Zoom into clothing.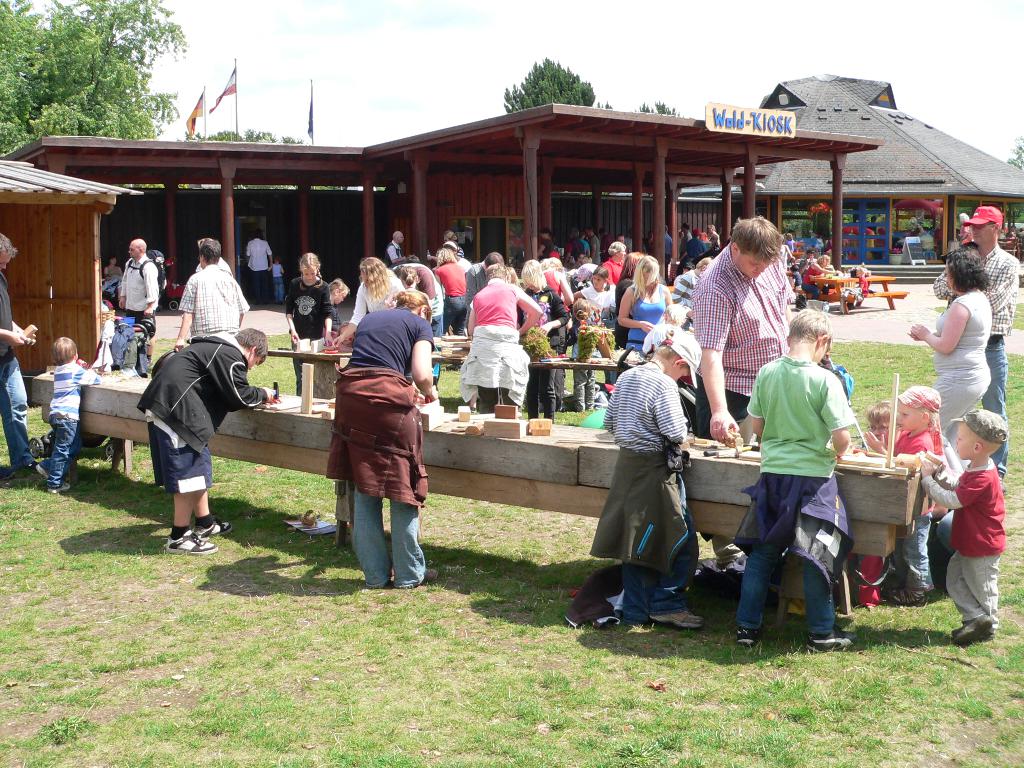
Zoom target: (left=922, top=462, right=1007, bottom=625).
